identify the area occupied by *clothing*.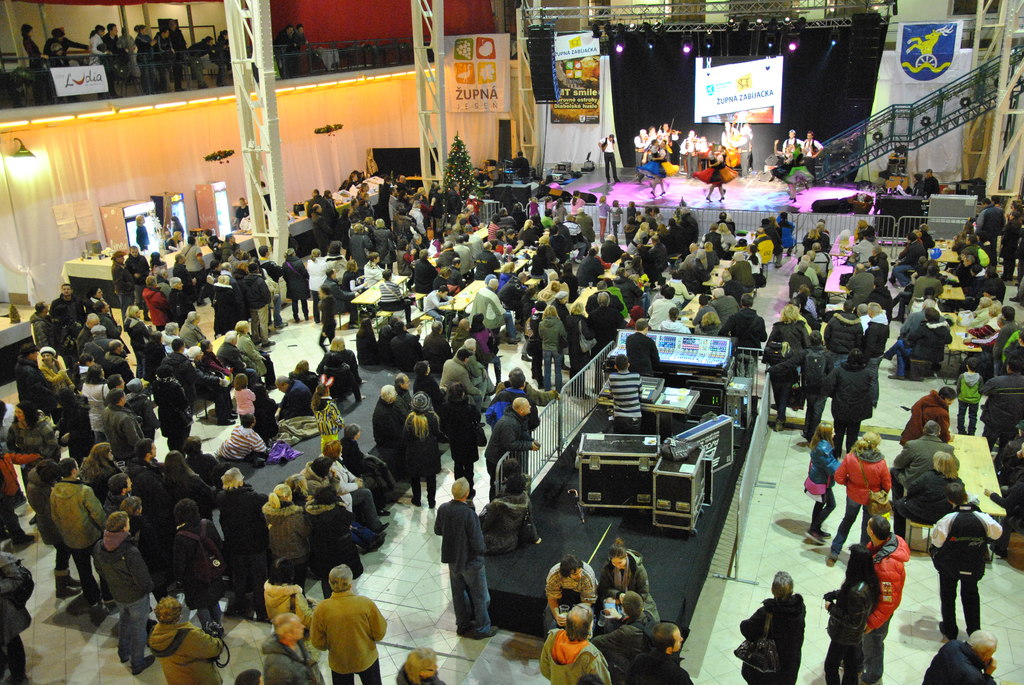
Area: 438, 357, 476, 408.
